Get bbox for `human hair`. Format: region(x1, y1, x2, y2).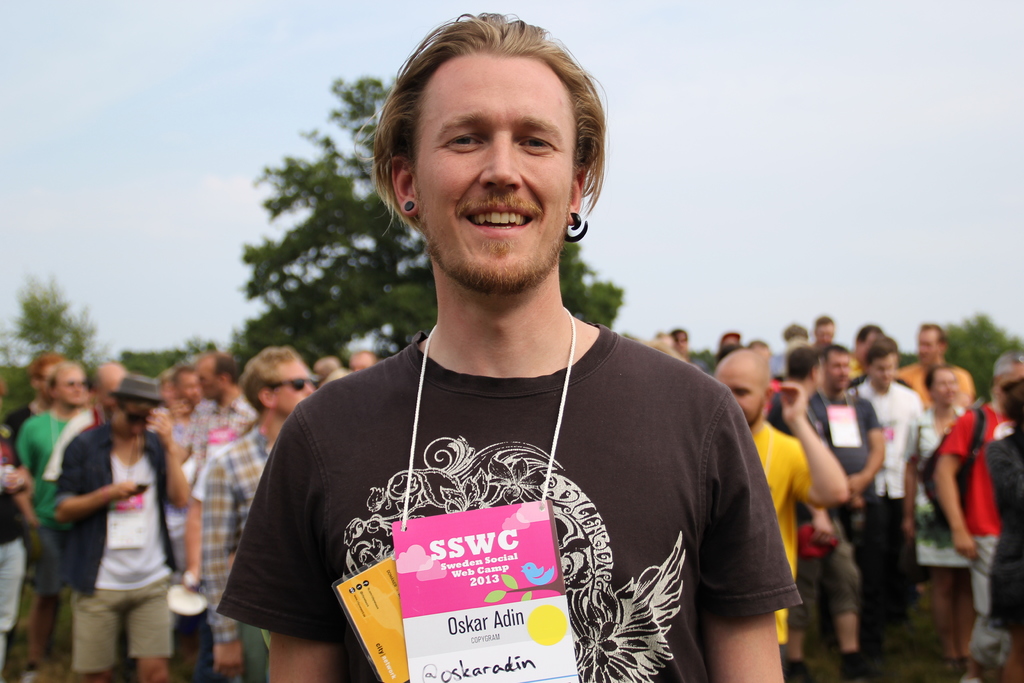
region(49, 363, 84, 390).
